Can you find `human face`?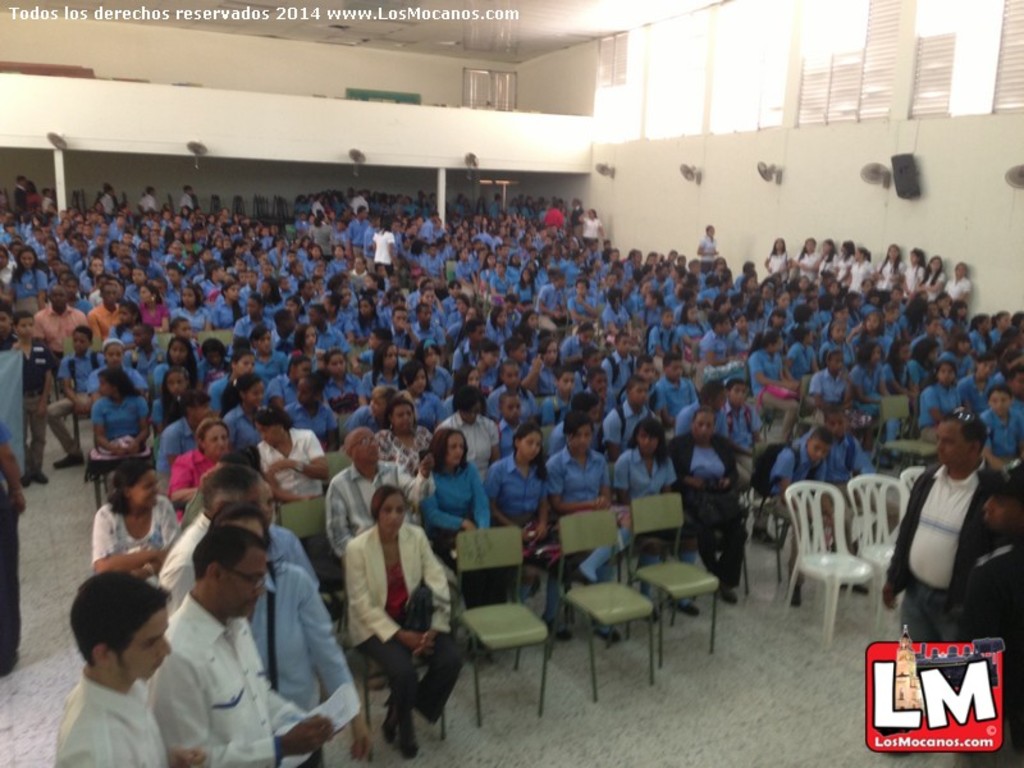
Yes, bounding box: (570, 424, 590, 448).
